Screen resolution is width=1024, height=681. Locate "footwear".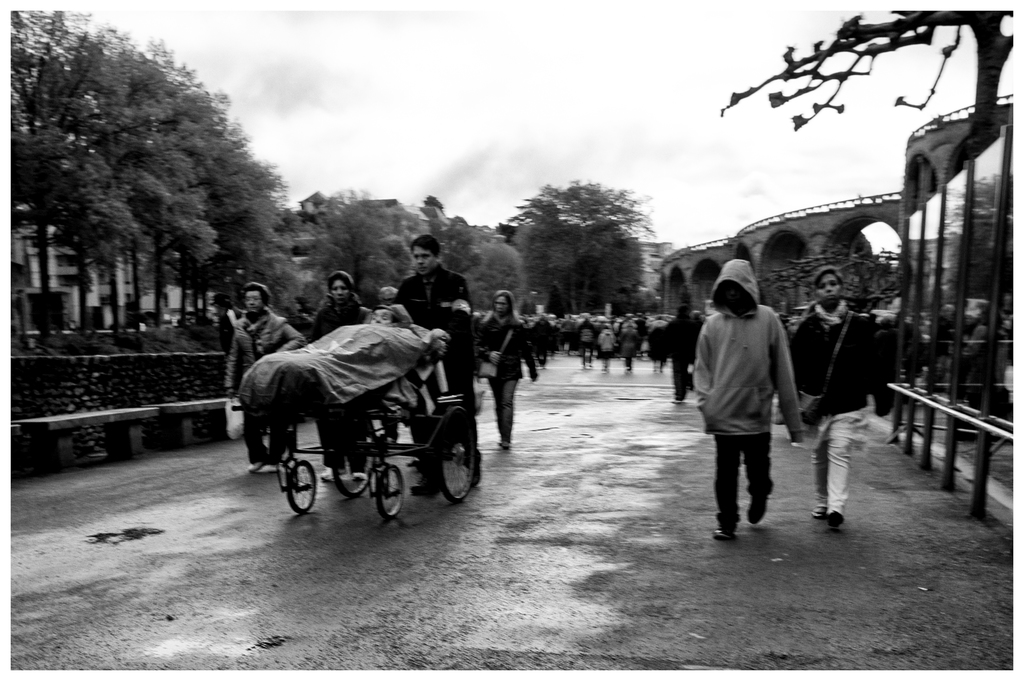
815 508 826 522.
